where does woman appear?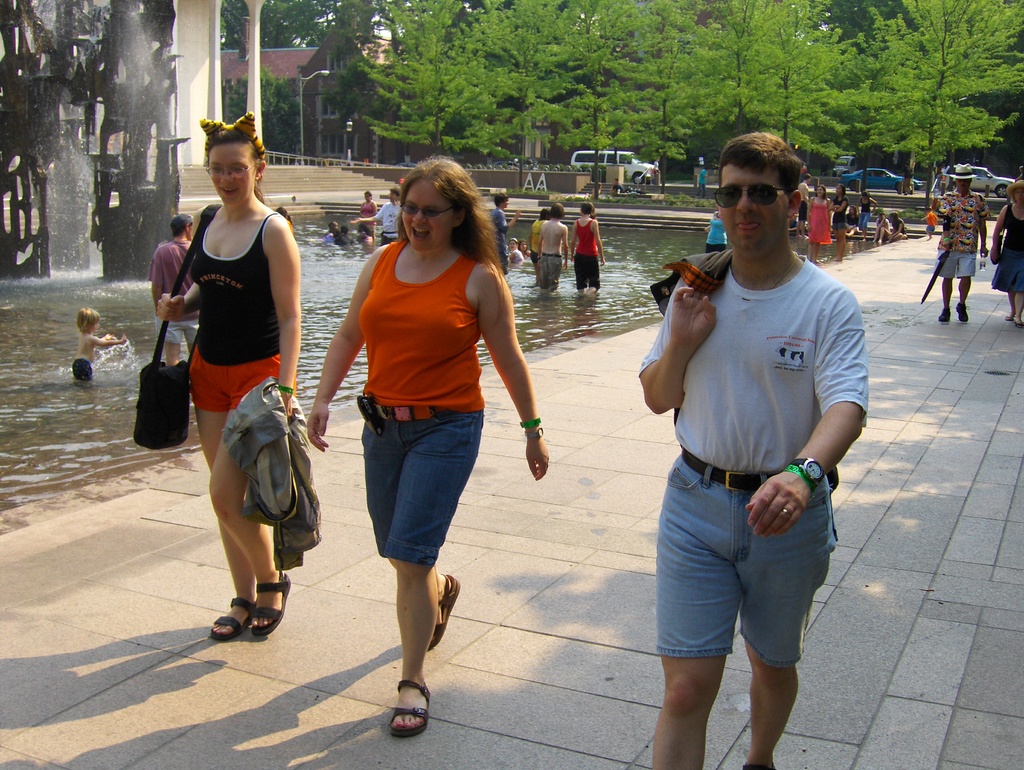
Appears at box=[509, 239, 531, 264].
